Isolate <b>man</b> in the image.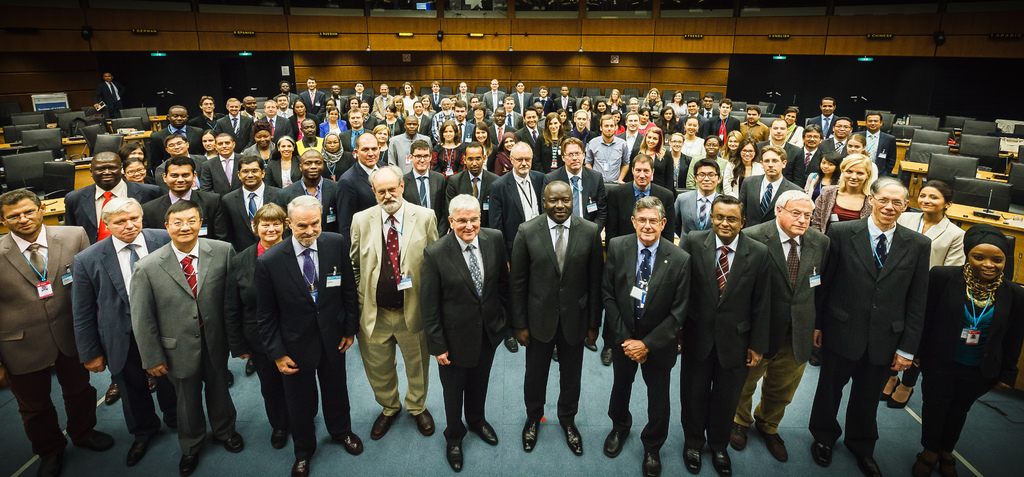
Isolated region: 482:80:506:113.
